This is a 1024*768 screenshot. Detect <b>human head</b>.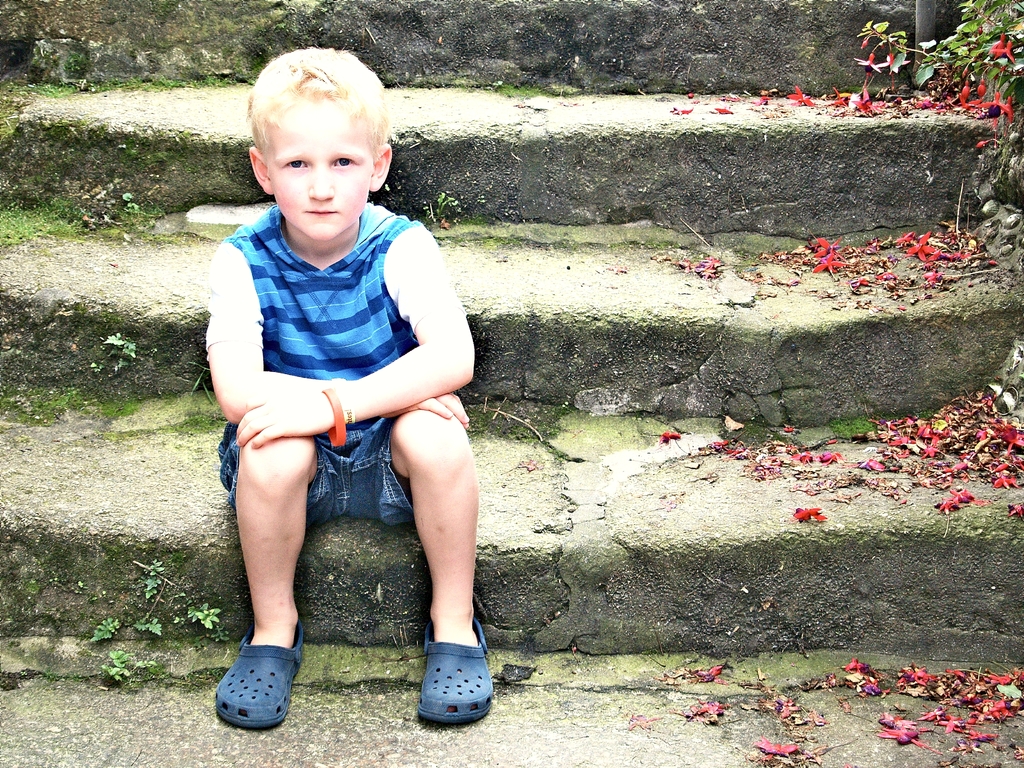
(240, 40, 388, 240).
